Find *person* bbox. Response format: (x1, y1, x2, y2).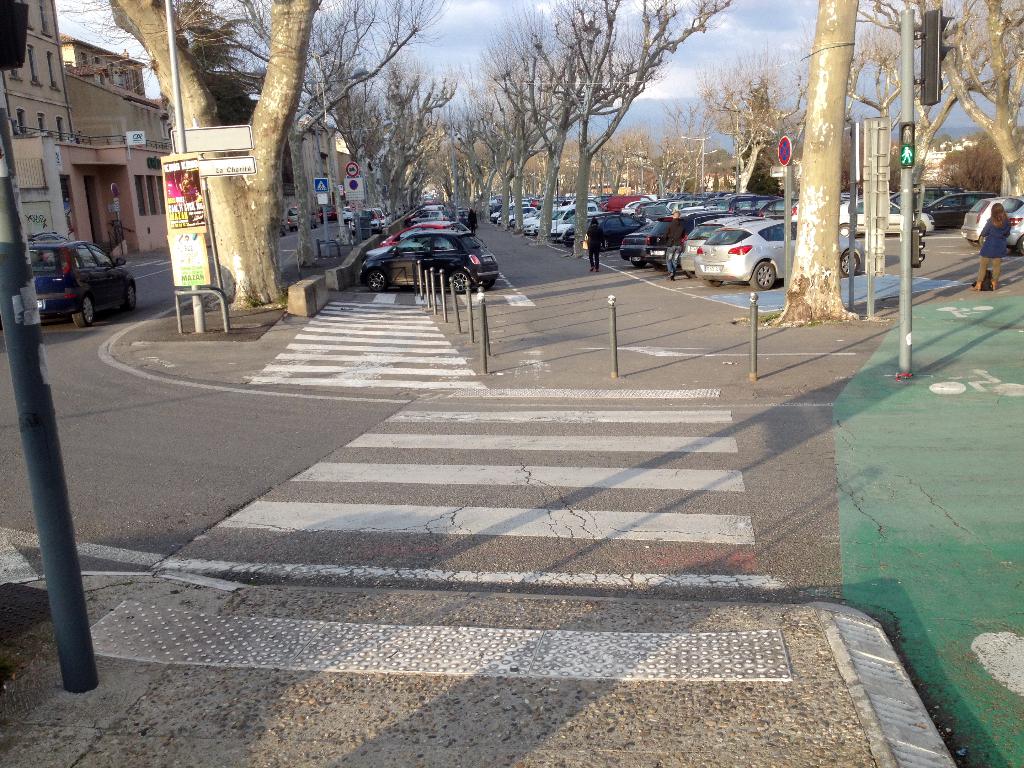
(972, 202, 1012, 289).
